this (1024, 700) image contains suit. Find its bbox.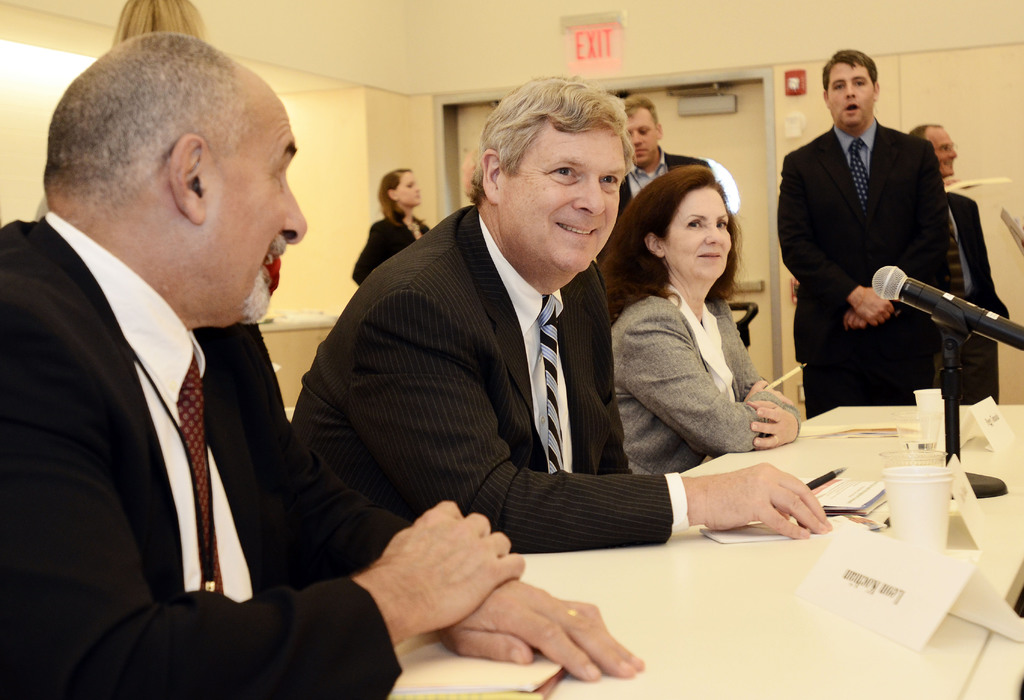
[611, 279, 806, 476].
